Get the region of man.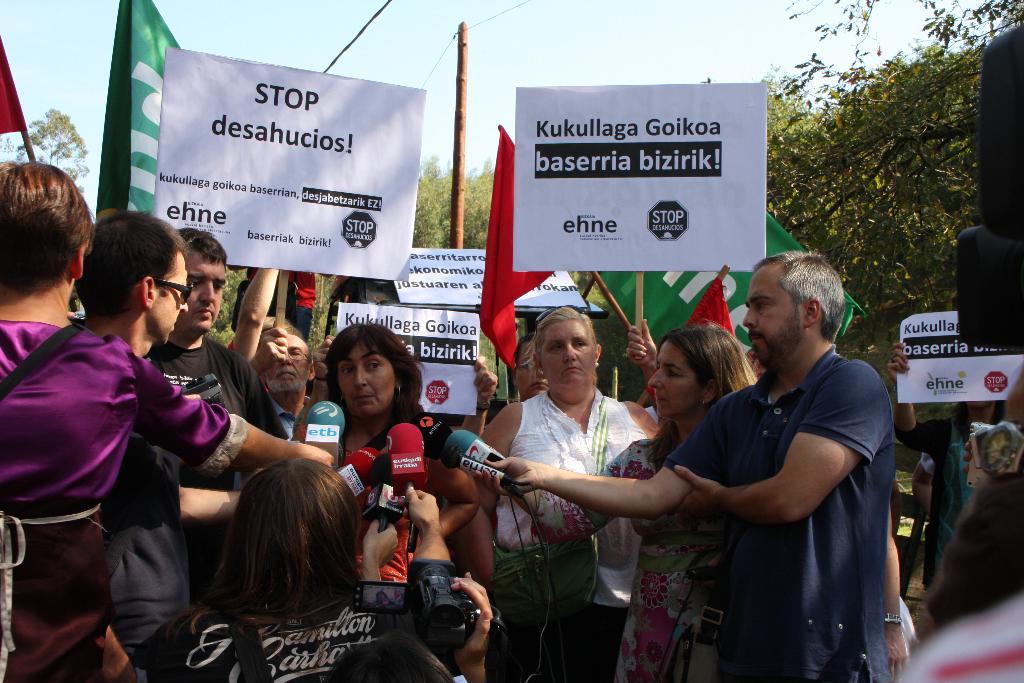
bbox=(487, 242, 902, 682).
